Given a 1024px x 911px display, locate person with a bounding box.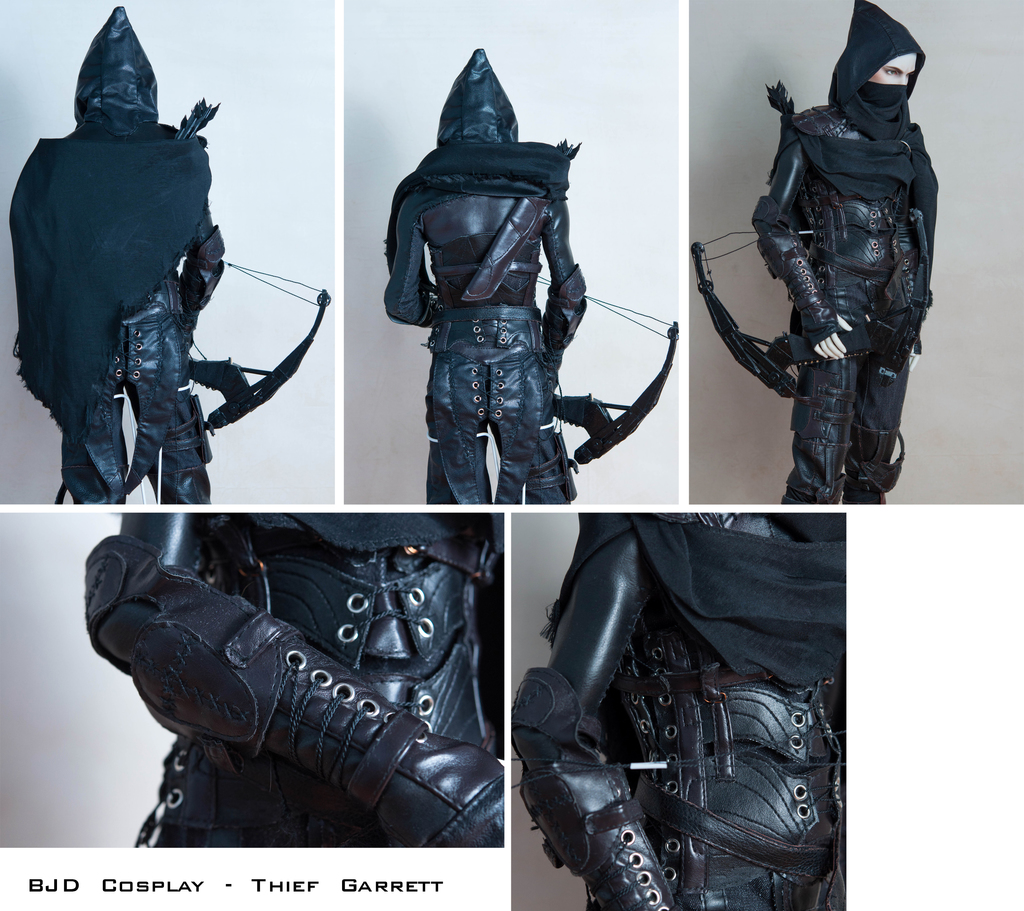
Located: <bbox>81, 509, 507, 851</bbox>.
